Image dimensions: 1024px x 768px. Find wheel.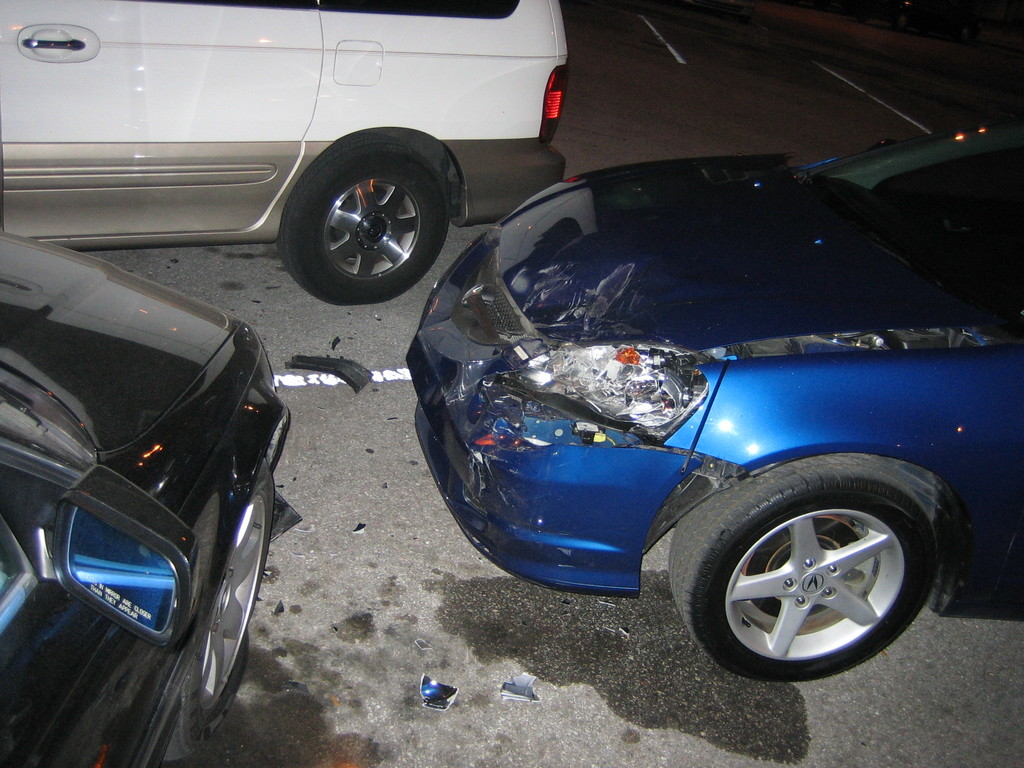
(x1=164, y1=472, x2=274, y2=762).
